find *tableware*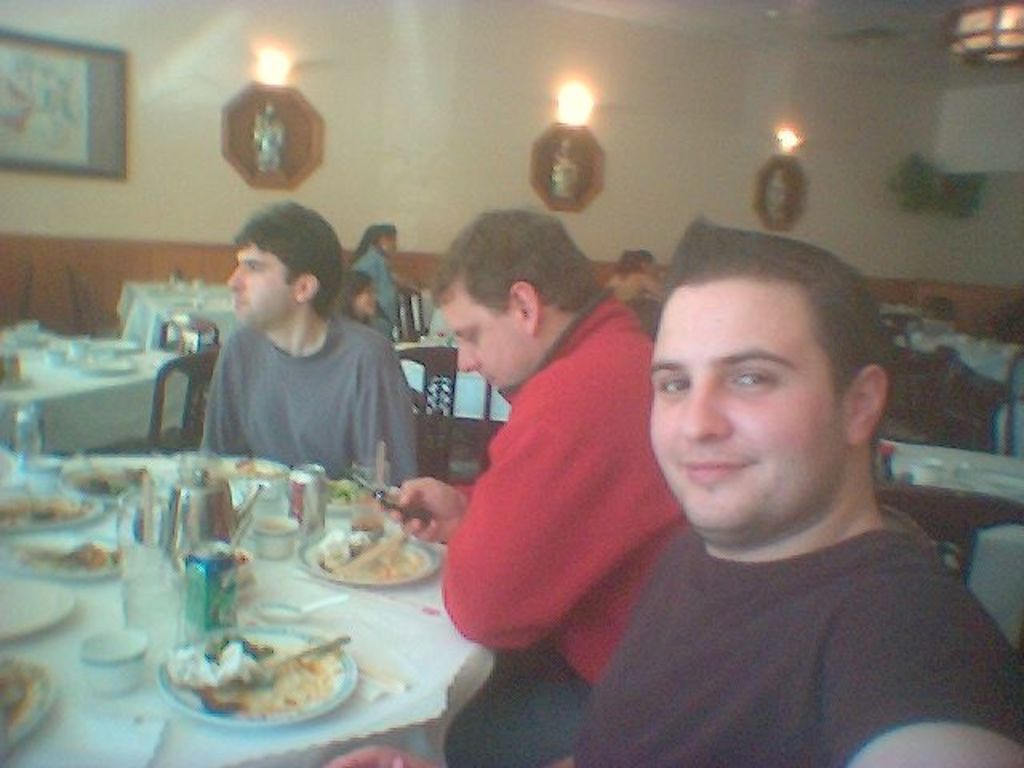
box=[118, 491, 174, 627]
